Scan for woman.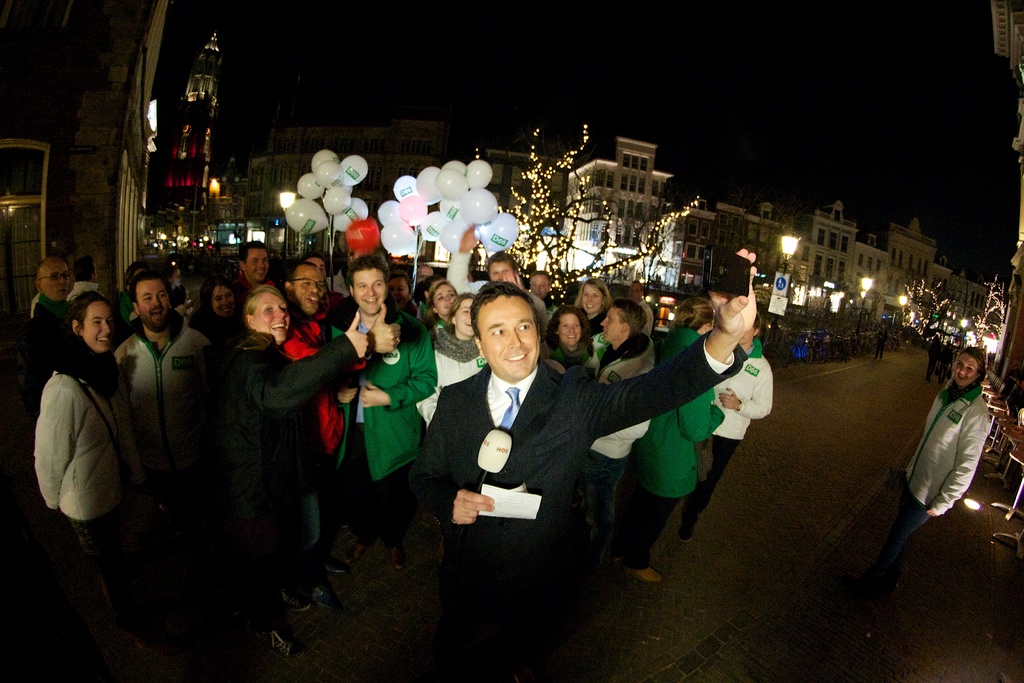
Scan result: [left=35, top=277, right=136, bottom=518].
